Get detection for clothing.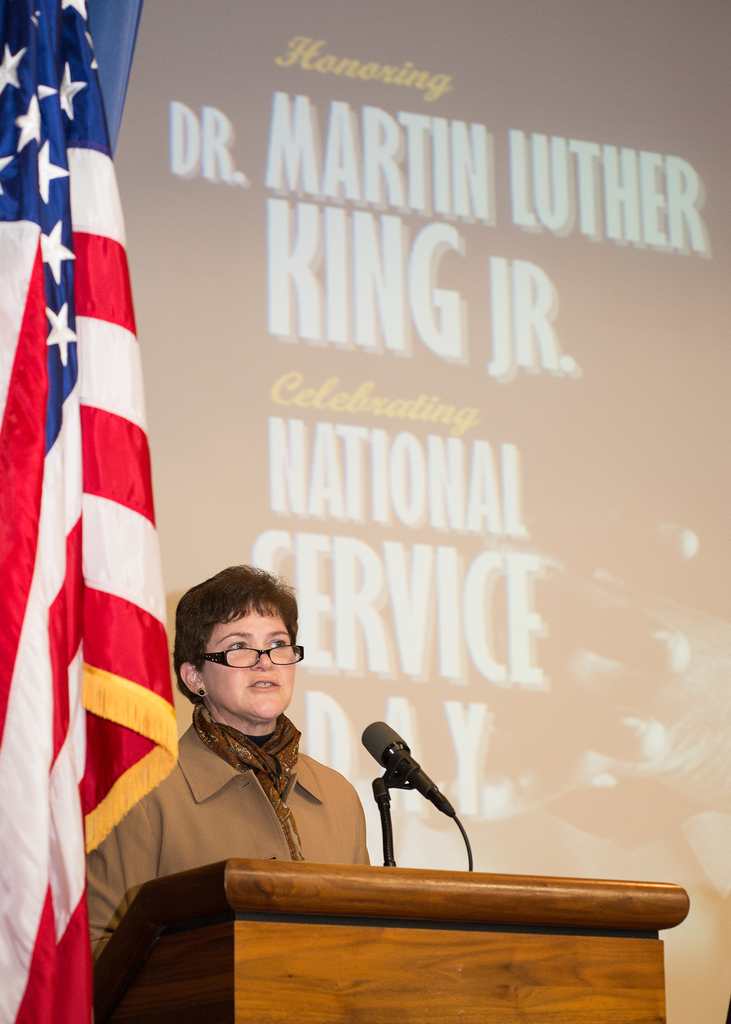
Detection: box=[141, 665, 369, 906].
